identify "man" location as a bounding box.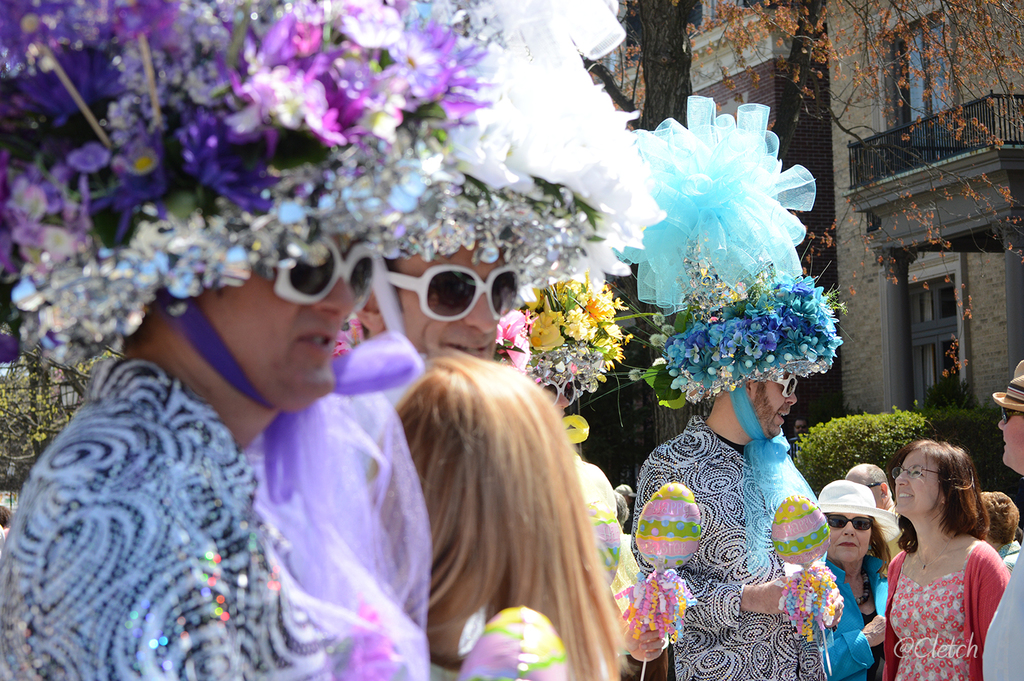
<region>967, 356, 1023, 680</region>.
